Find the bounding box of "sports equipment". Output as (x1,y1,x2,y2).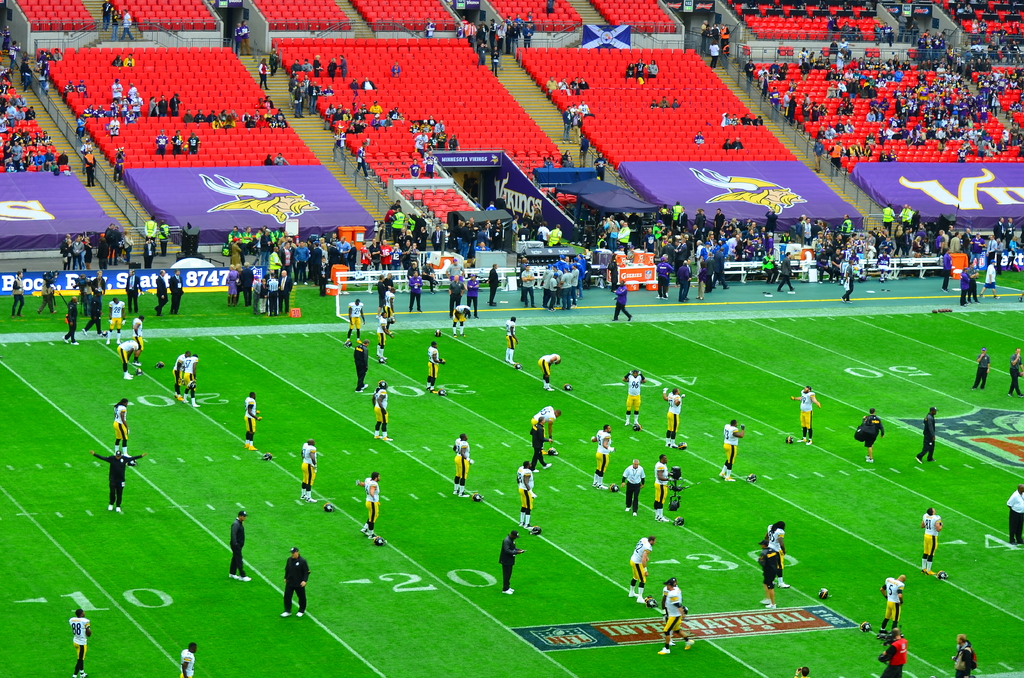
(548,448,559,456).
